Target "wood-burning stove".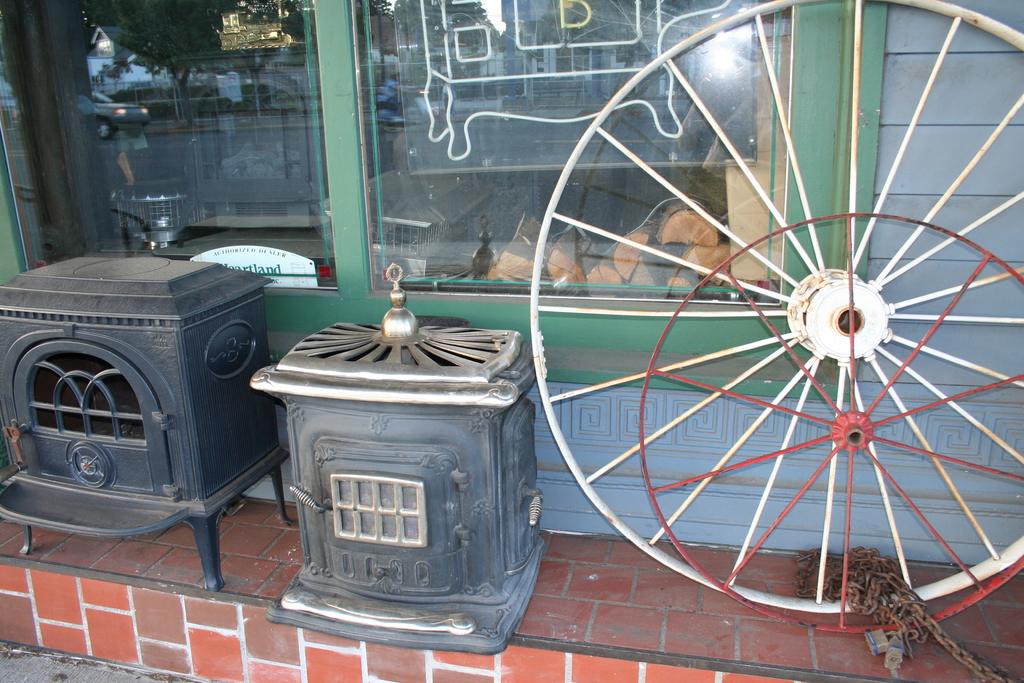
Target region: pyautogui.locateOnScreen(0, 257, 295, 593).
